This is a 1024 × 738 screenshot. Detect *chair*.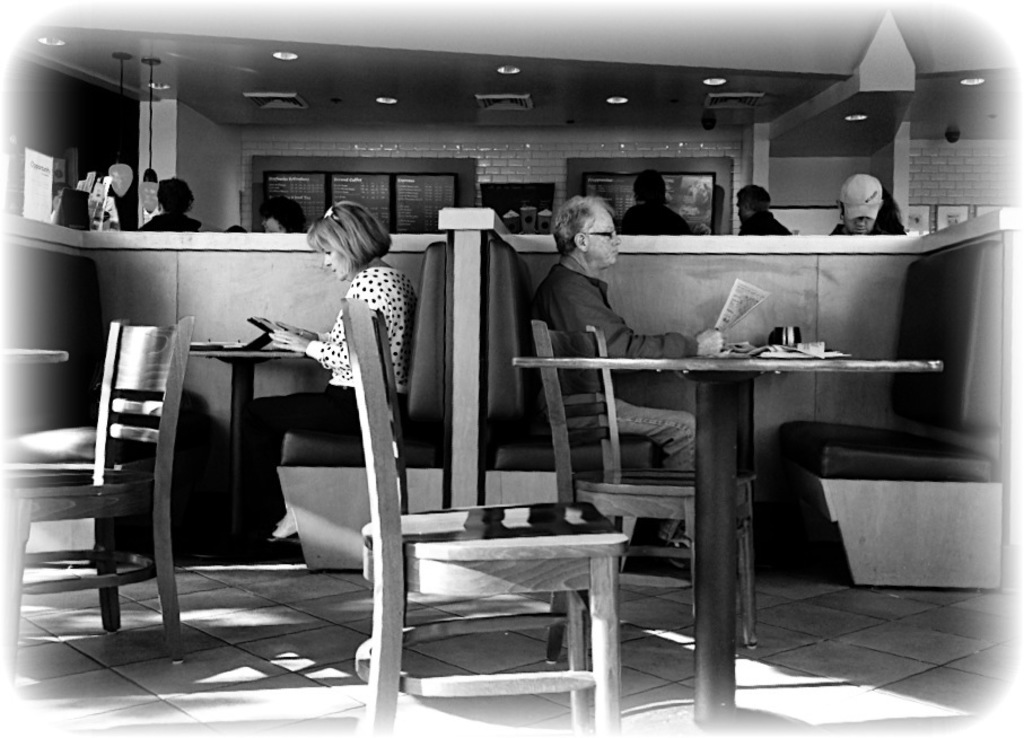
<box>315,343,623,723</box>.
